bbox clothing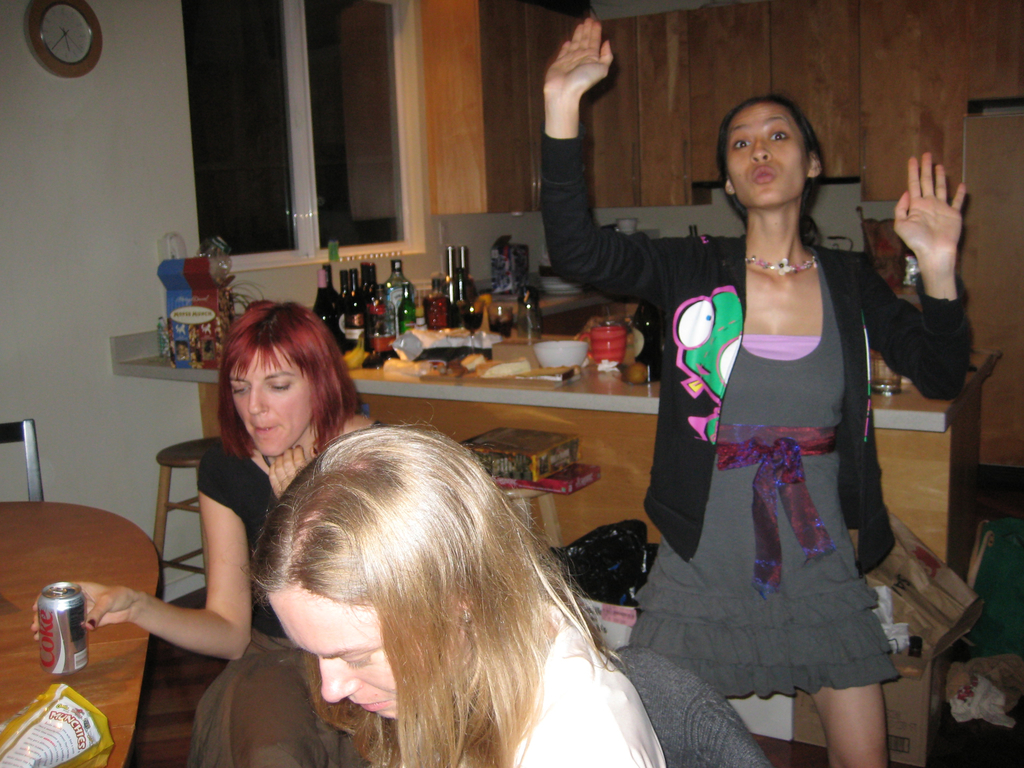
box(471, 589, 678, 767)
